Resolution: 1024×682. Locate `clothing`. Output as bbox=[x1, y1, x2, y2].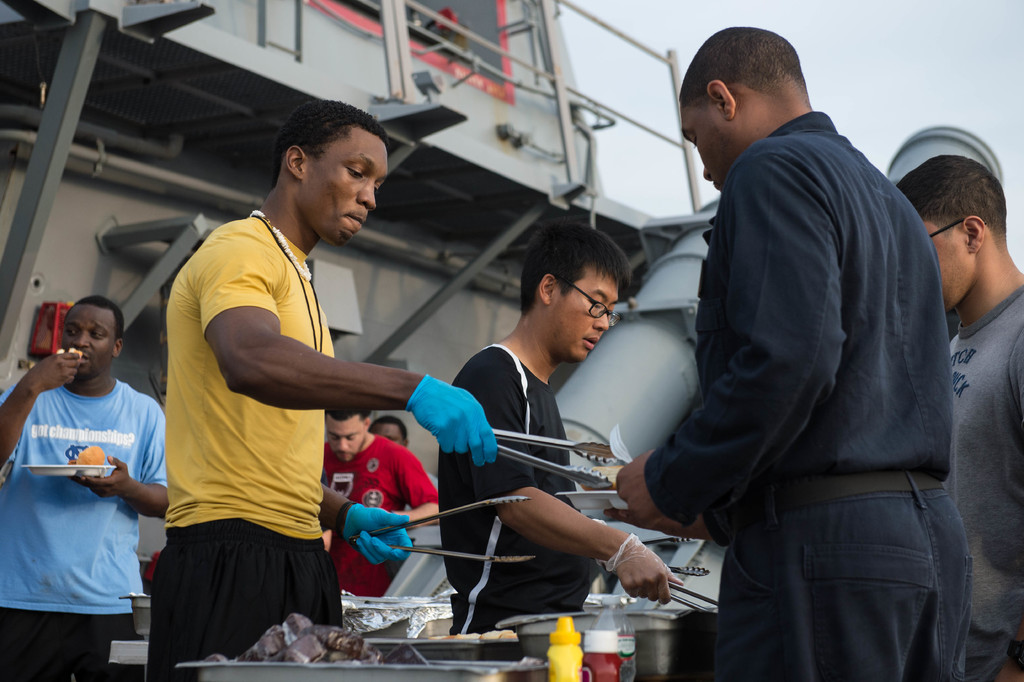
bbox=[463, 342, 627, 638].
